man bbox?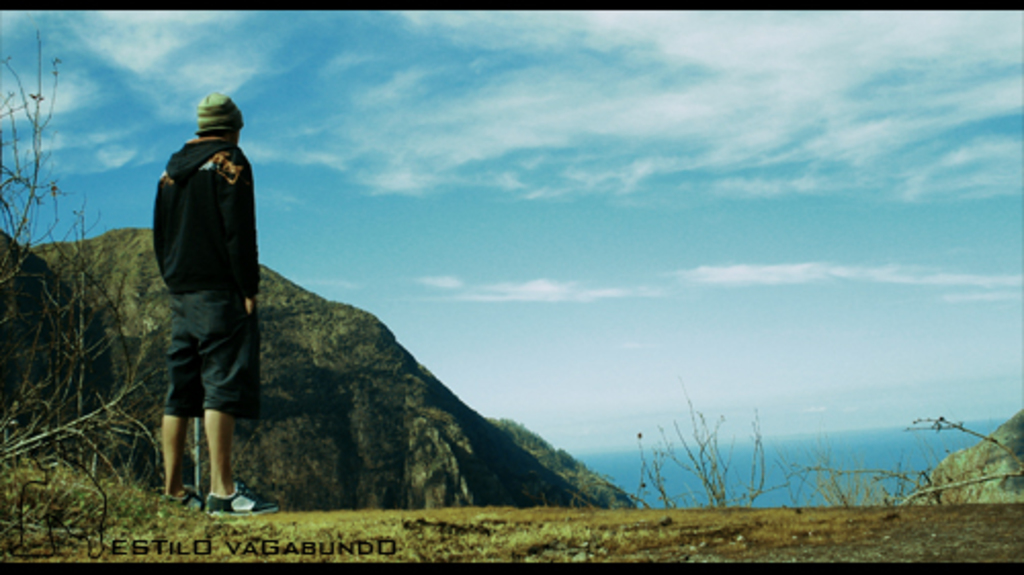
BBox(135, 76, 262, 516)
